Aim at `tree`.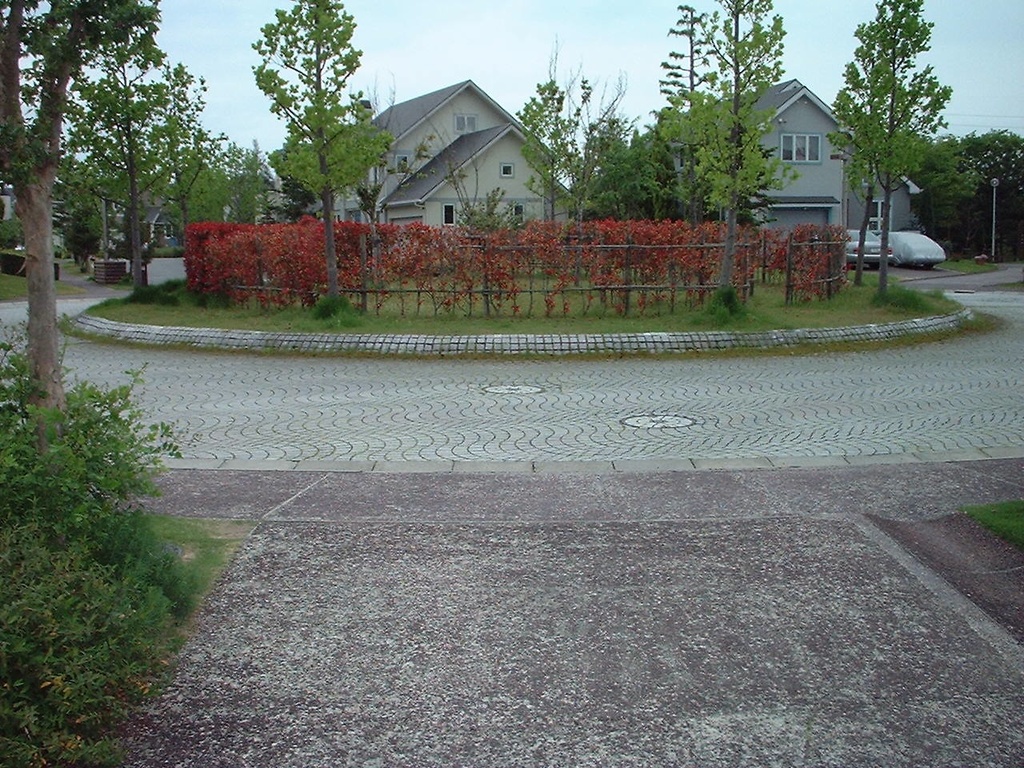
Aimed at box=[27, 0, 204, 310].
